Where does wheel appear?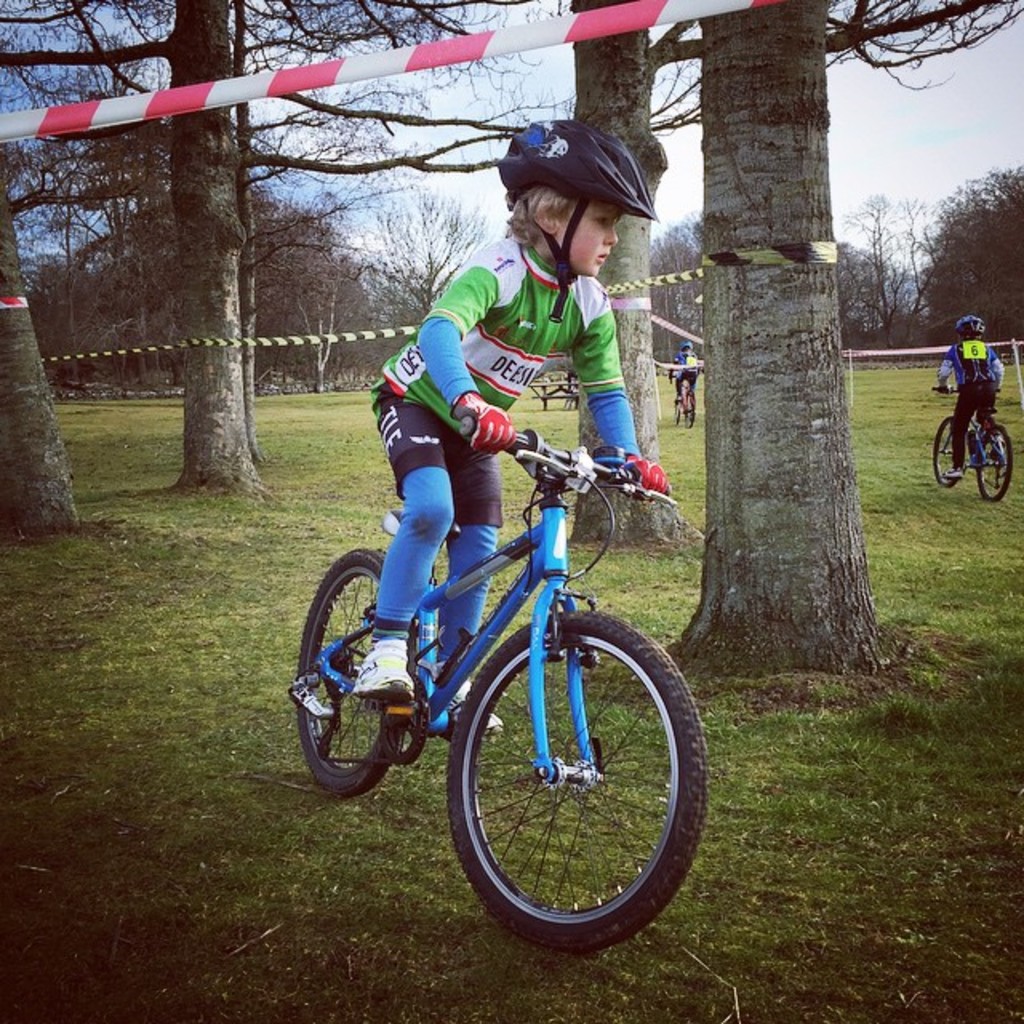
Appears at detection(928, 424, 962, 491).
